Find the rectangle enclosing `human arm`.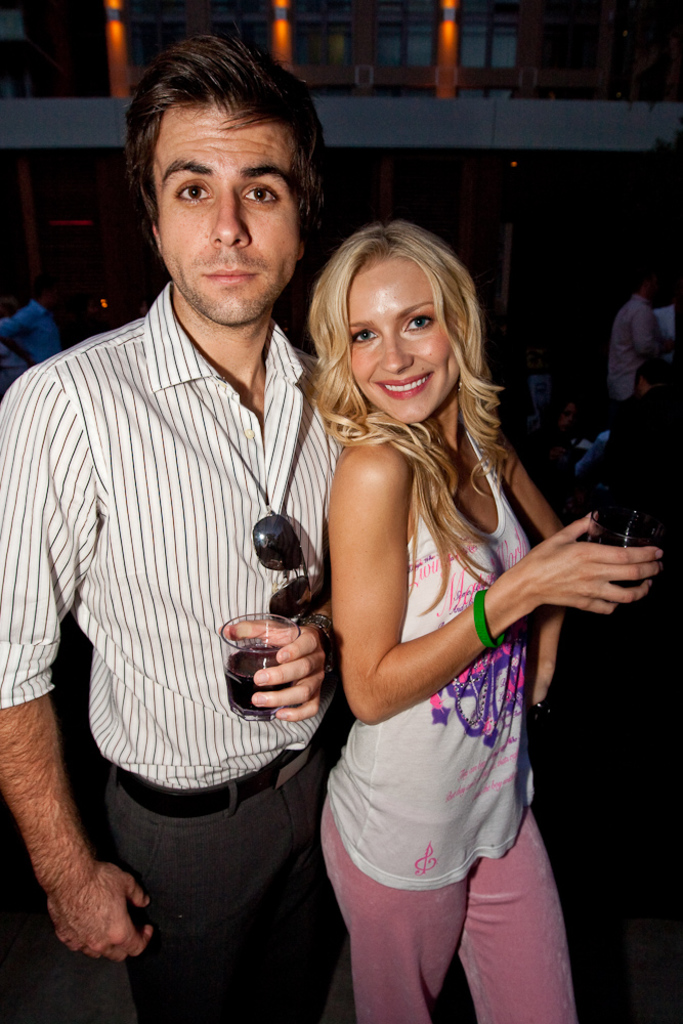
pyautogui.locateOnScreen(640, 305, 676, 348).
